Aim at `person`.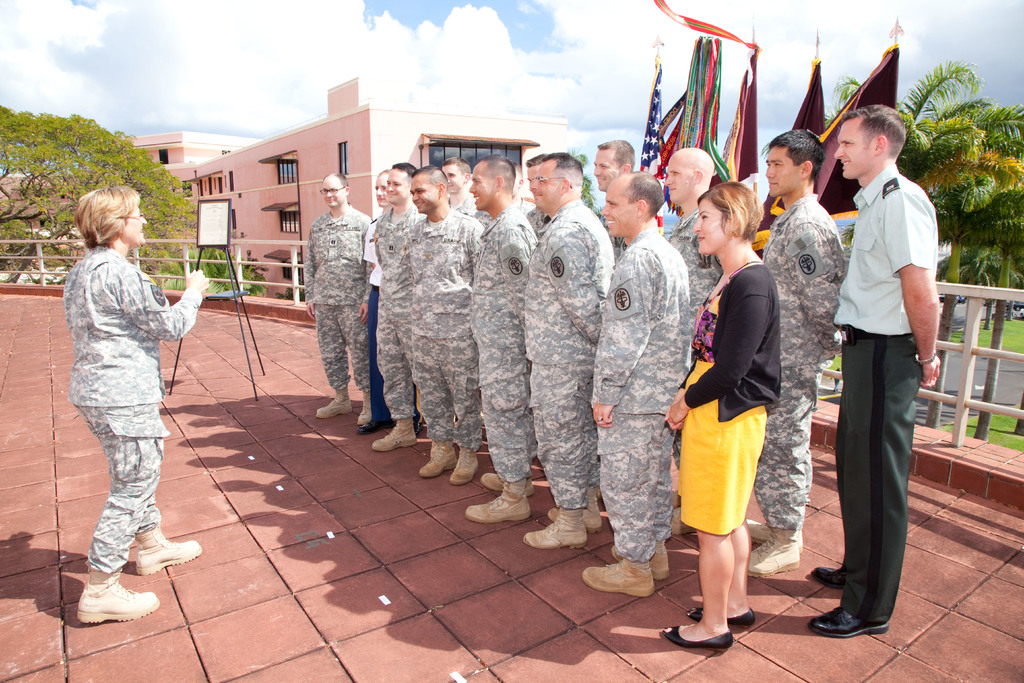
Aimed at (52,159,198,645).
